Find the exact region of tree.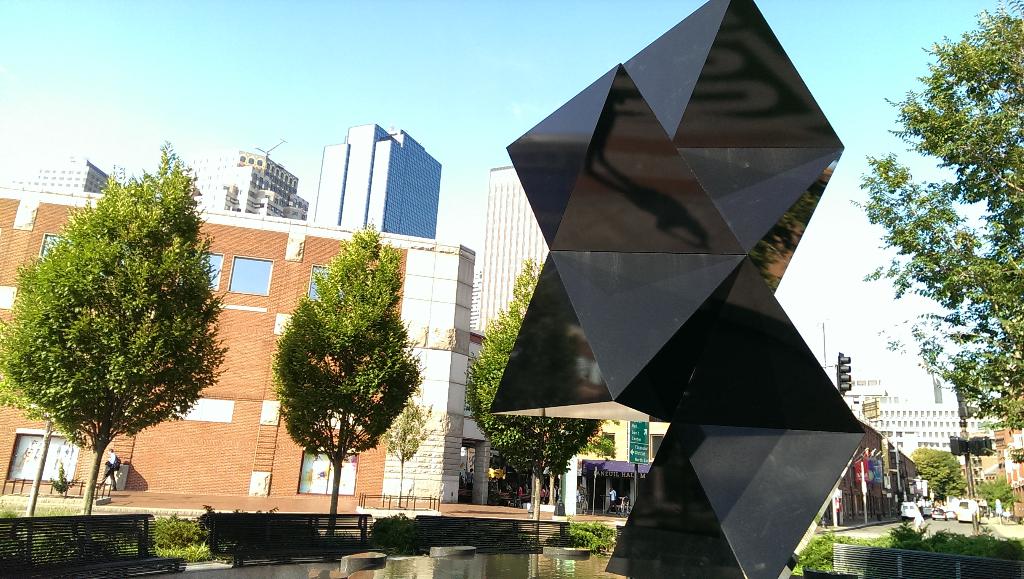
Exact region: 973 472 1023 515.
